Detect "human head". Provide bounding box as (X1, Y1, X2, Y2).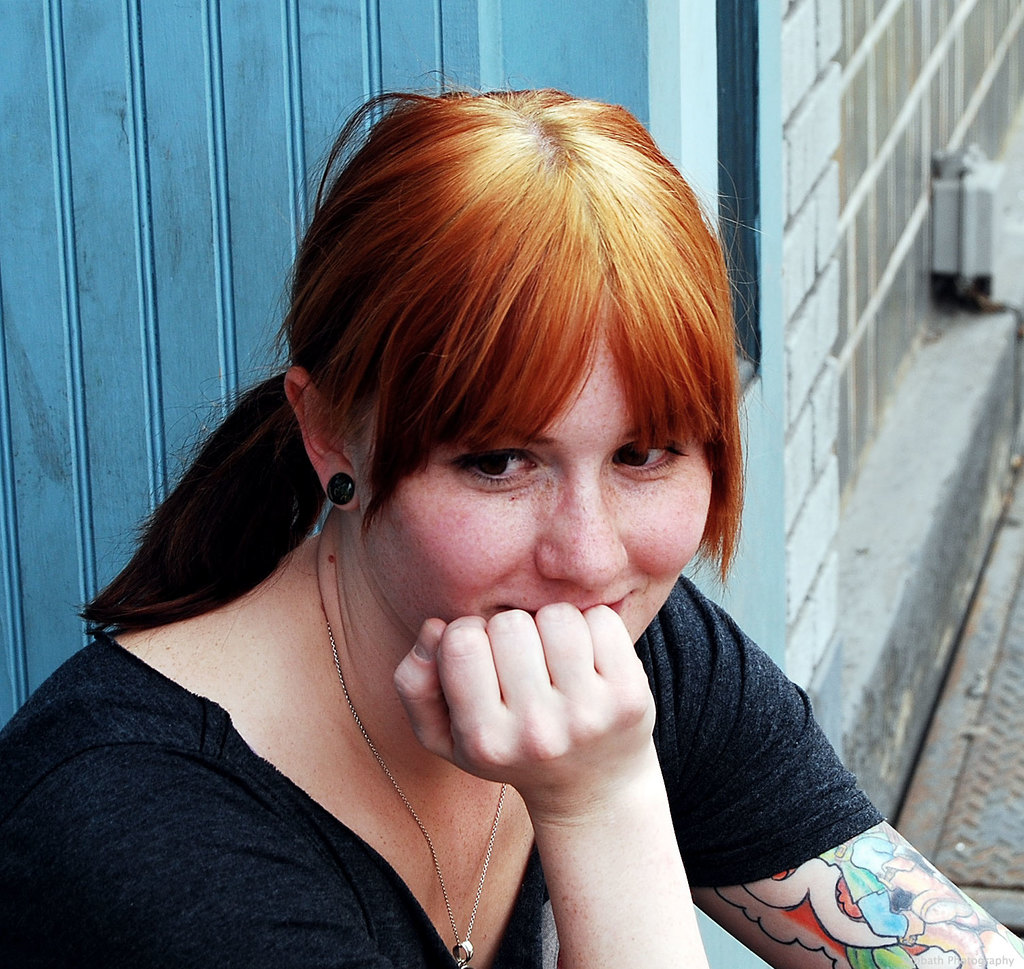
(262, 109, 769, 697).
